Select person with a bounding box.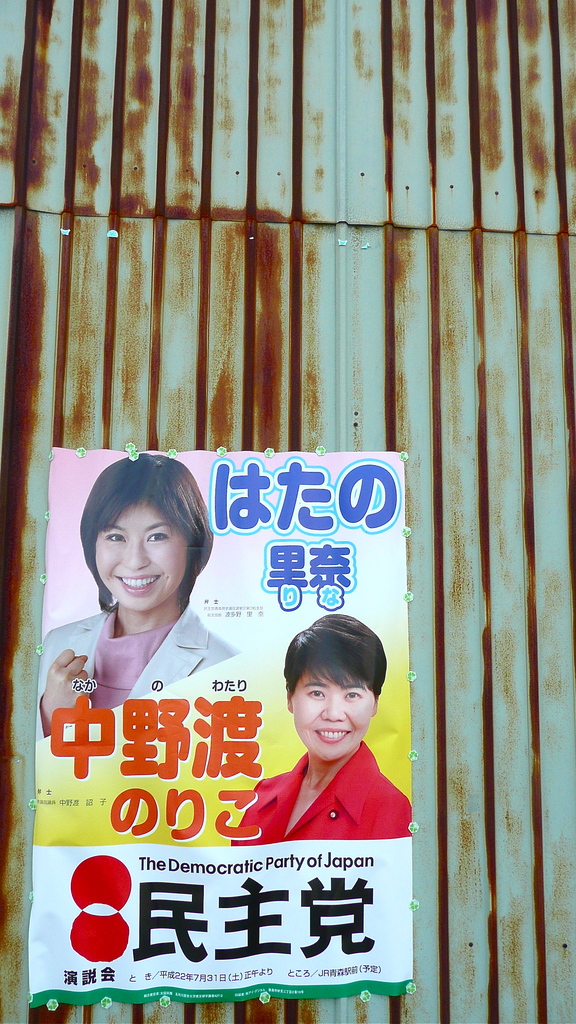
select_region(34, 451, 237, 744).
